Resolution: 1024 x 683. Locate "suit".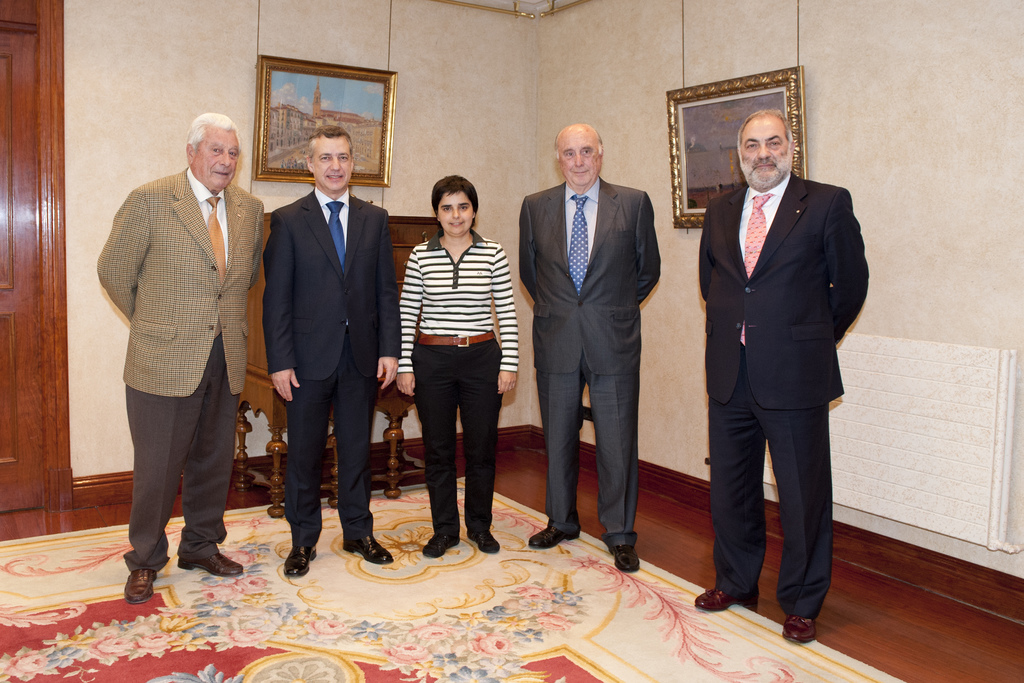
pyautogui.locateOnScreen(95, 161, 265, 573).
